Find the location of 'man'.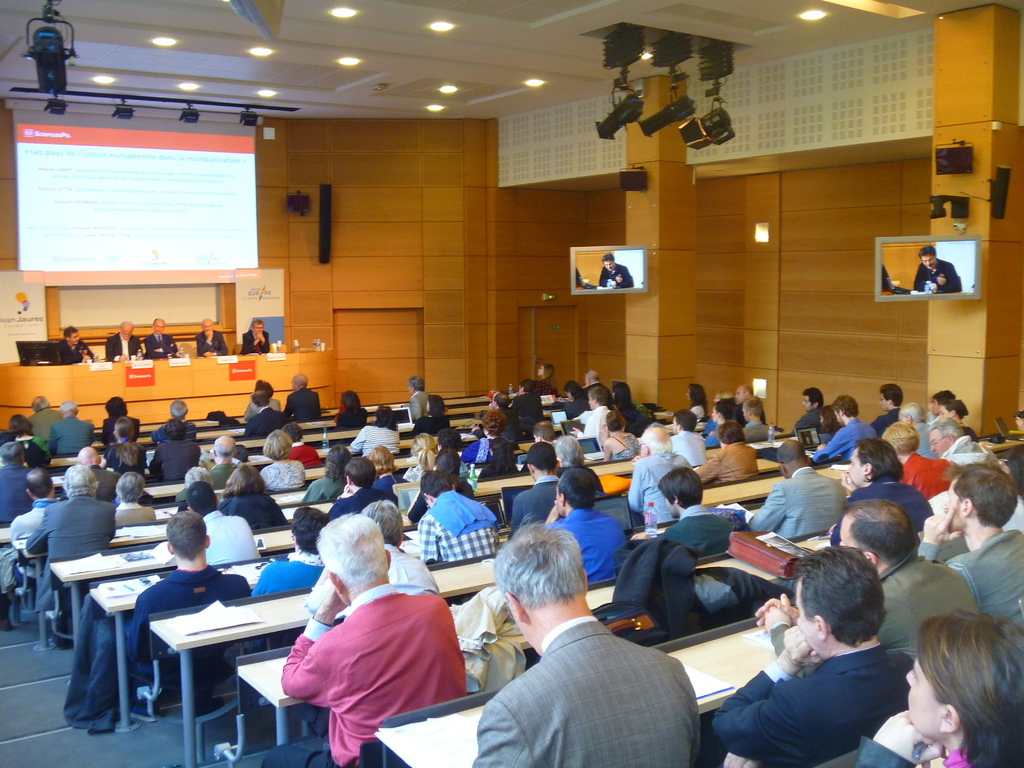
Location: (415,469,502,561).
